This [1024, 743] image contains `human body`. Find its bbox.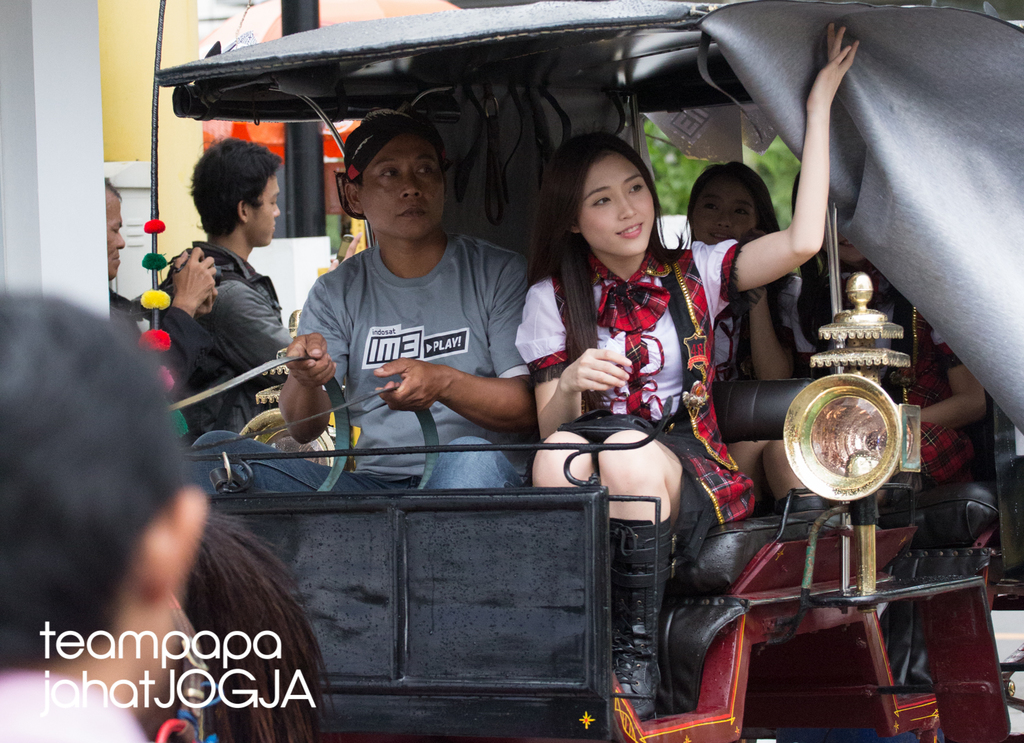
0,660,151,742.
